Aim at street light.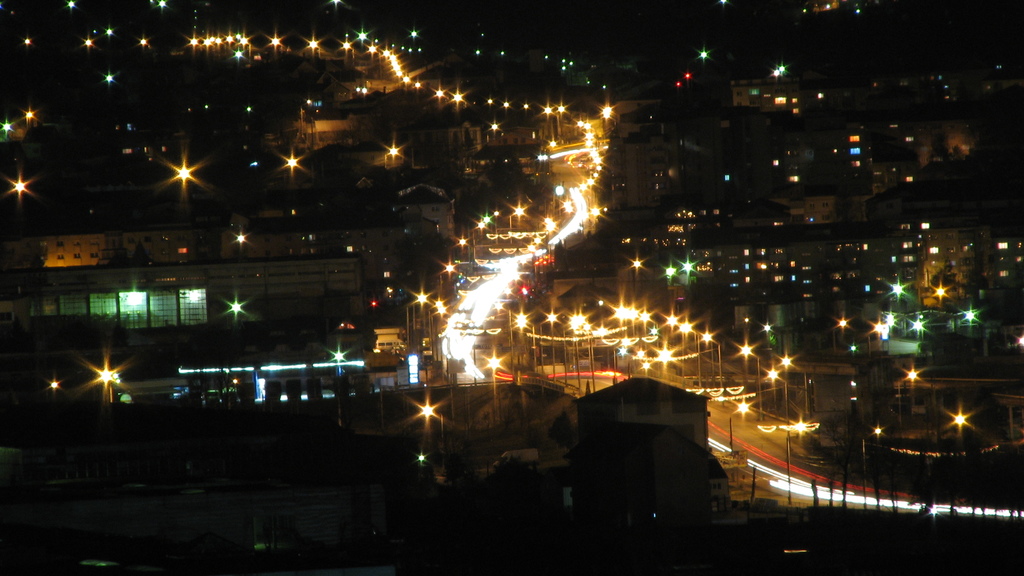
Aimed at (413,390,456,456).
